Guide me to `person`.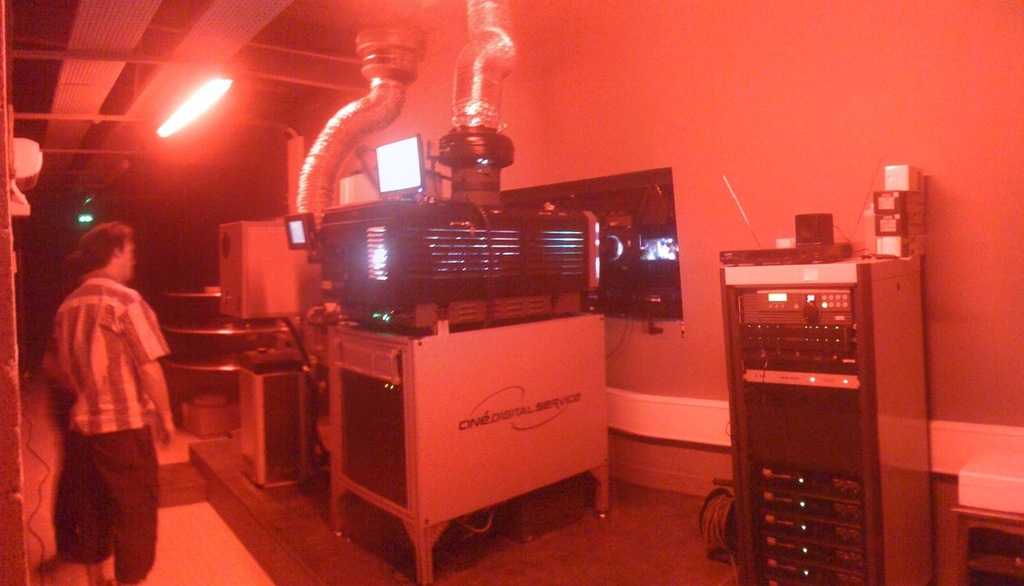
Guidance: (40, 219, 171, 585).
